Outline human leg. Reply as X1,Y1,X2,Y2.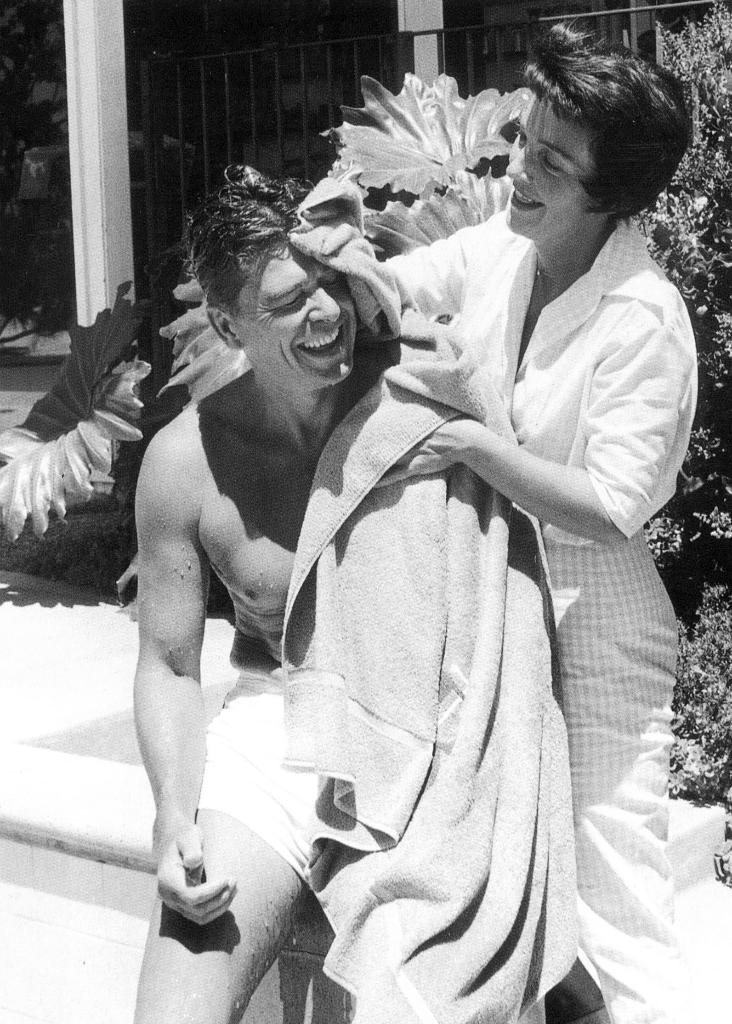
133,664,336,1023.
